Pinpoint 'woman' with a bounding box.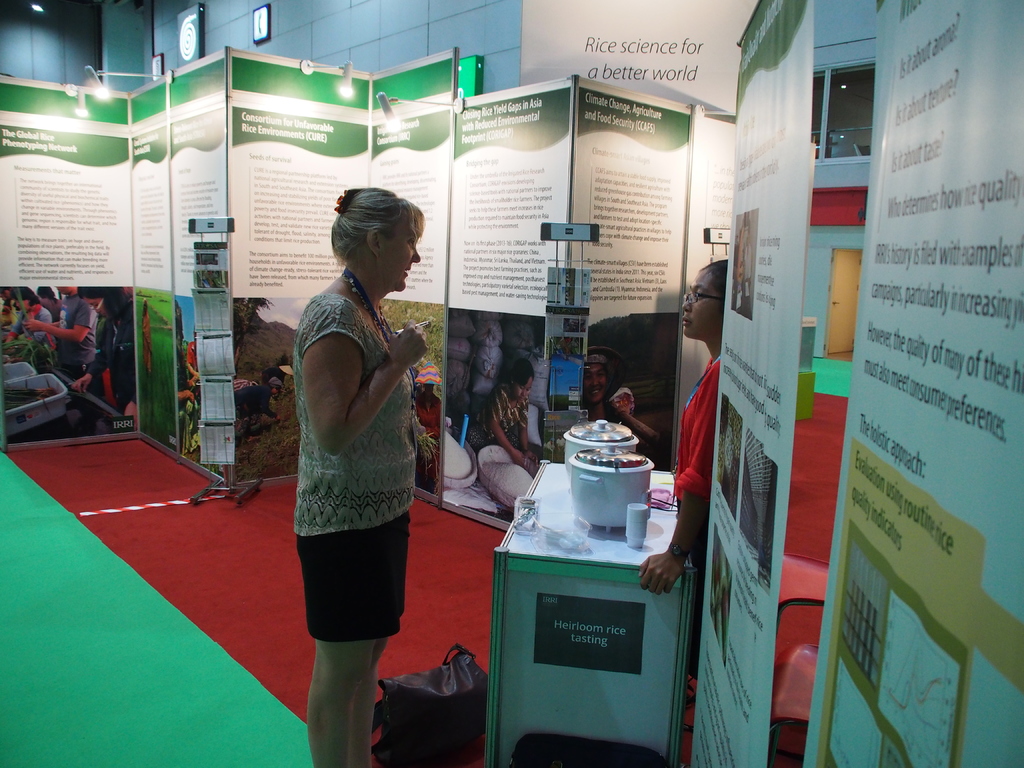
579/358/616/424.
